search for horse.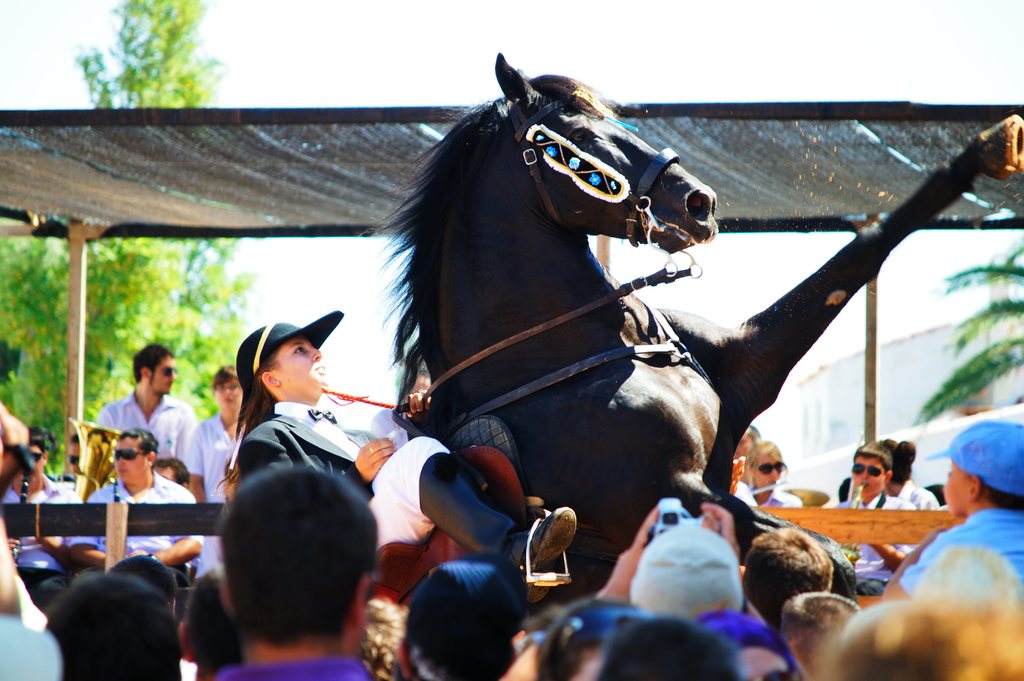
Found at l=364, t=47, r=1023, b=605.
